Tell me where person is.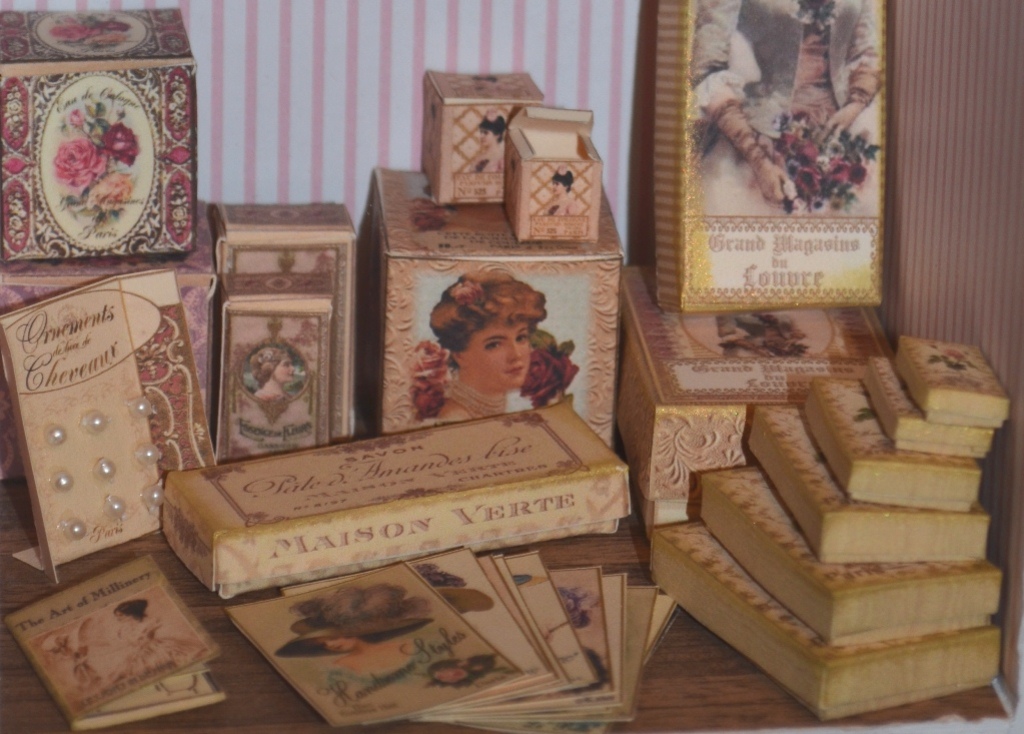
person is at [274, 586, 433, 681].
